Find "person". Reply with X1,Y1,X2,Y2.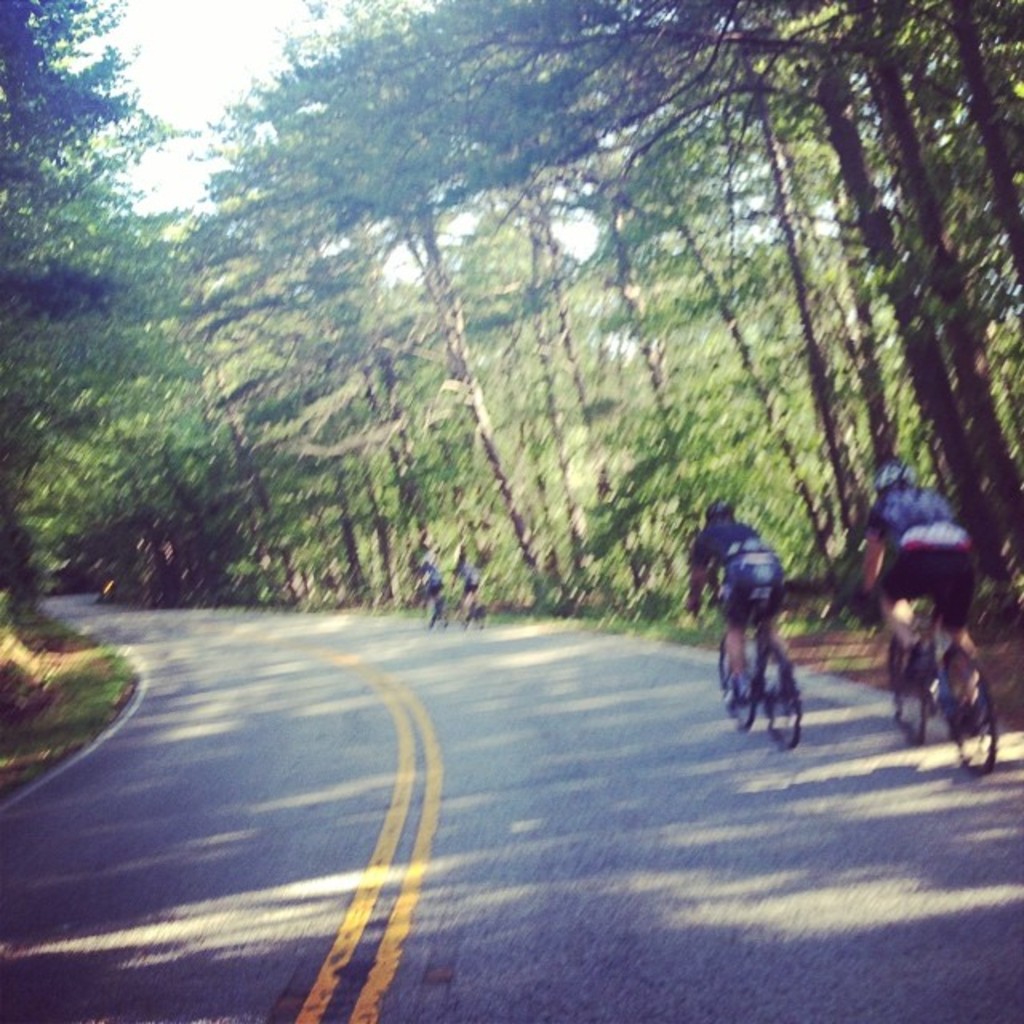
856,459,976,715.
